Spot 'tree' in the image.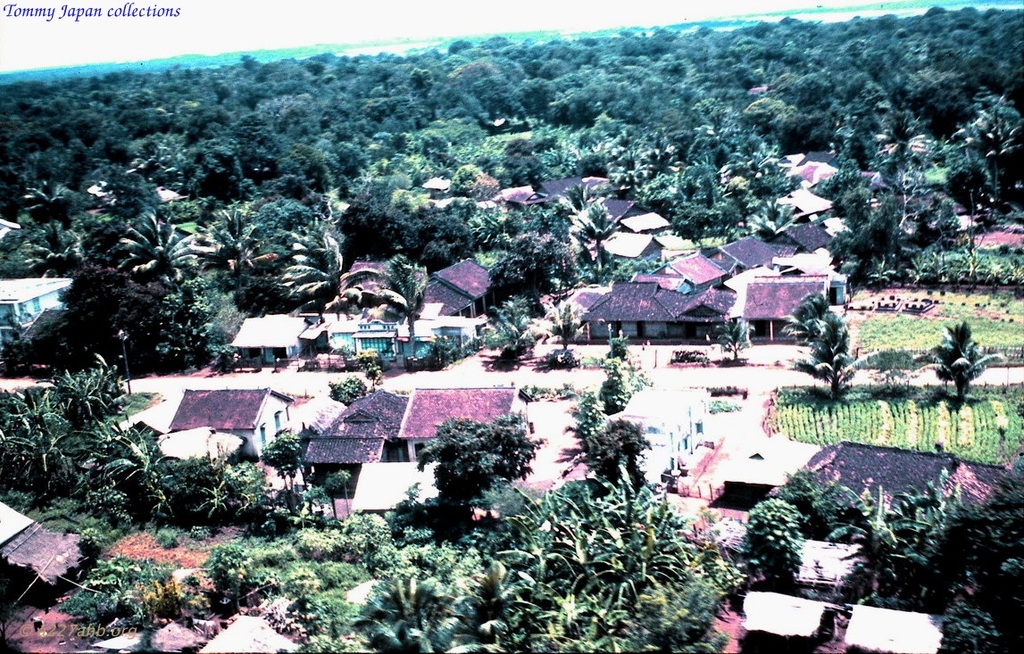
'tree' found at left=47, top=211, right=256, bottom=378.
